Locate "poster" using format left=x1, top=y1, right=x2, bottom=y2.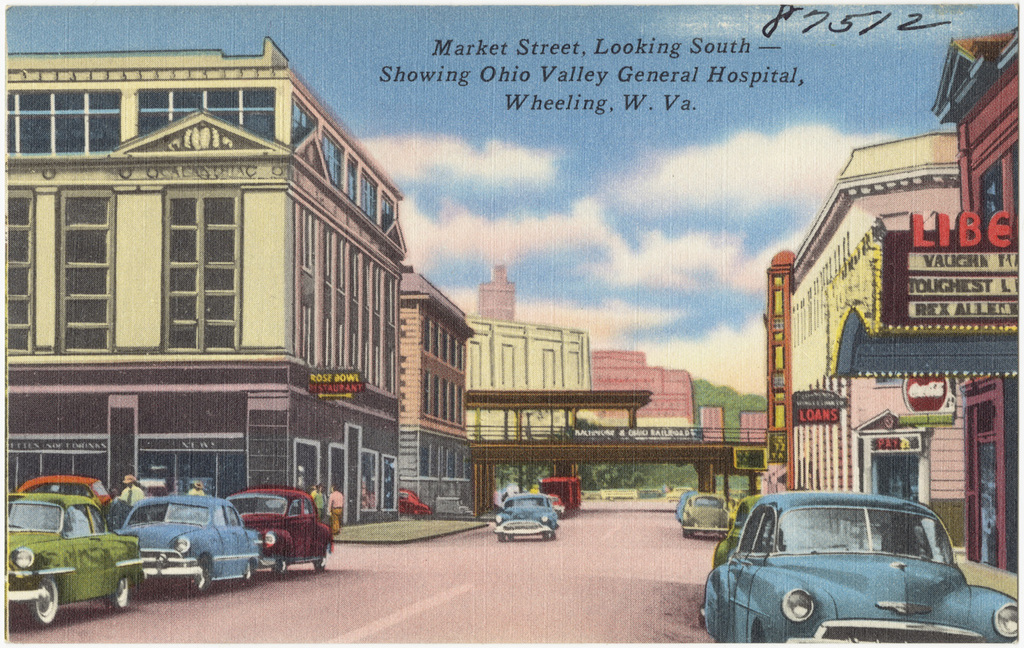
left=0, top=0, right=1023, bottom=647.
